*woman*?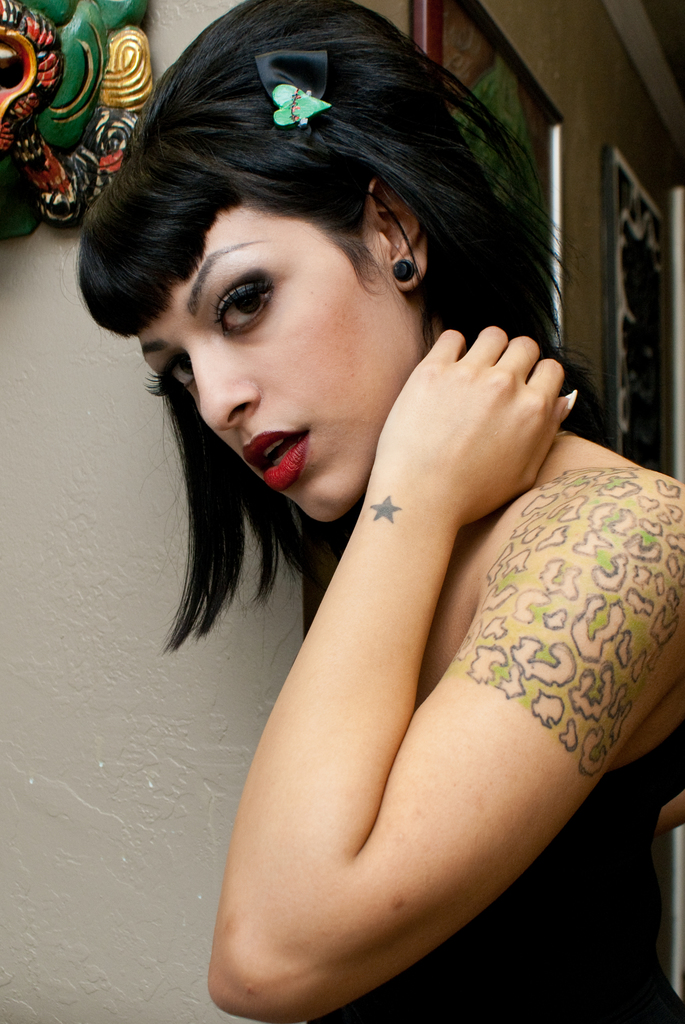
103 0 661 1023
